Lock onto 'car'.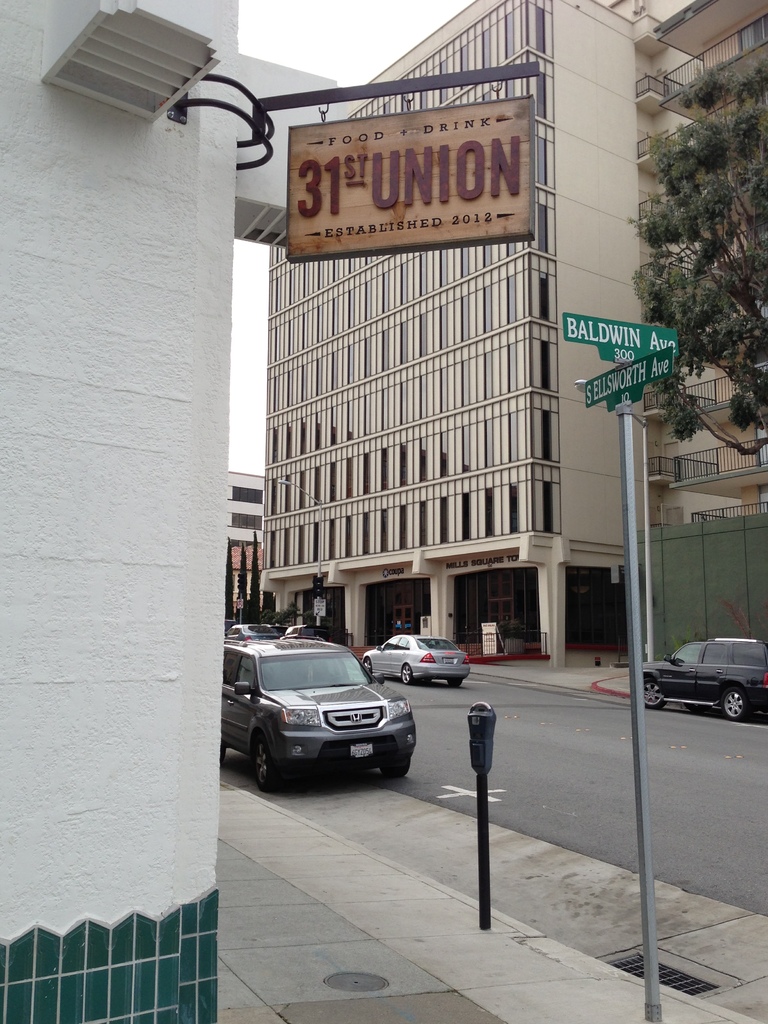
Locked: 362:633:472:687.
